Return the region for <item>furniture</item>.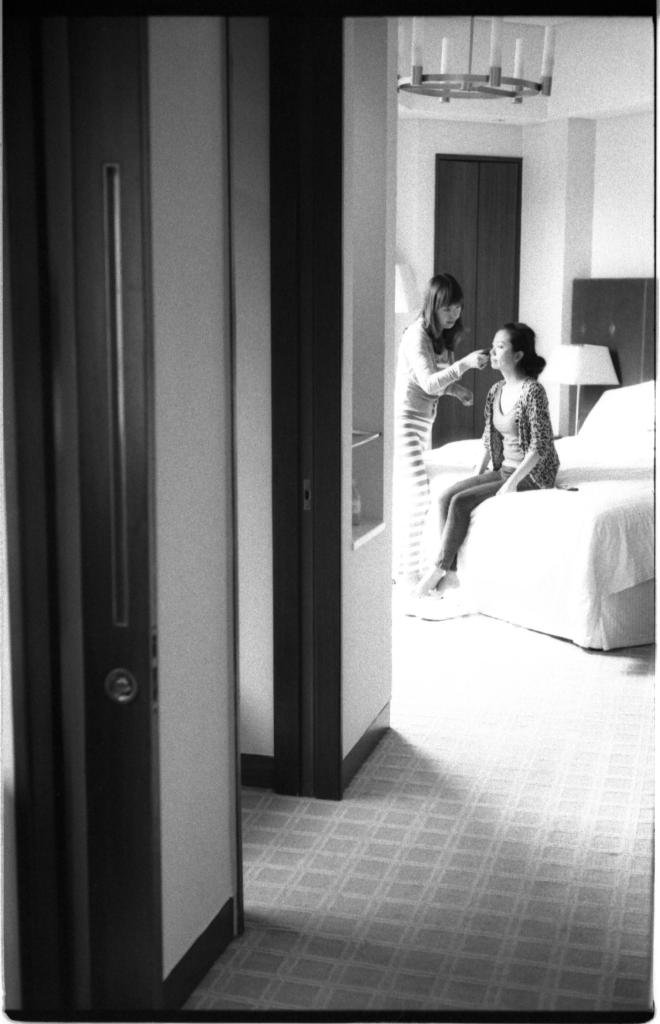
424/381/656/655.
